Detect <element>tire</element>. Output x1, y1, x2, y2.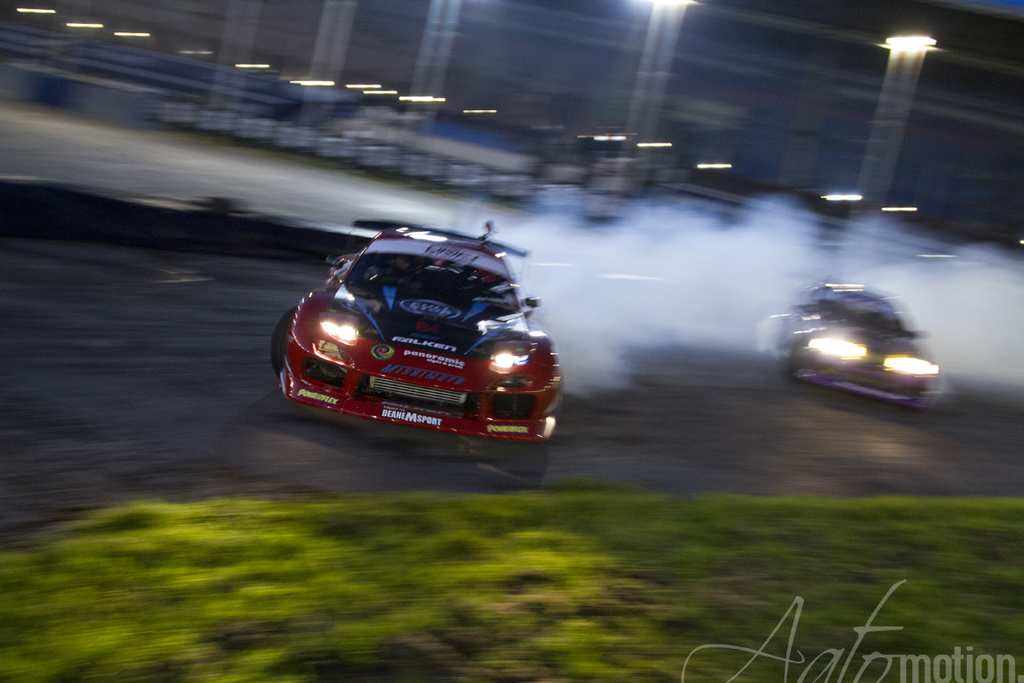
271, 308, 298, 377.
